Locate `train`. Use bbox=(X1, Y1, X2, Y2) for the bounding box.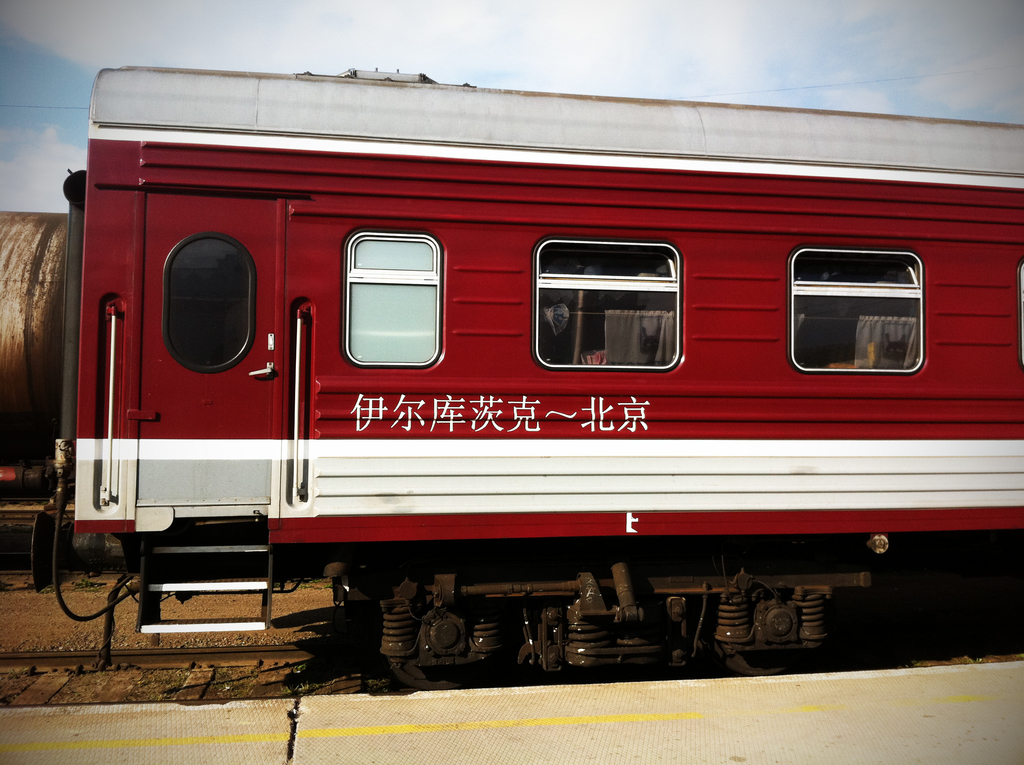
bbox=(29, 66, 1023, 689).
